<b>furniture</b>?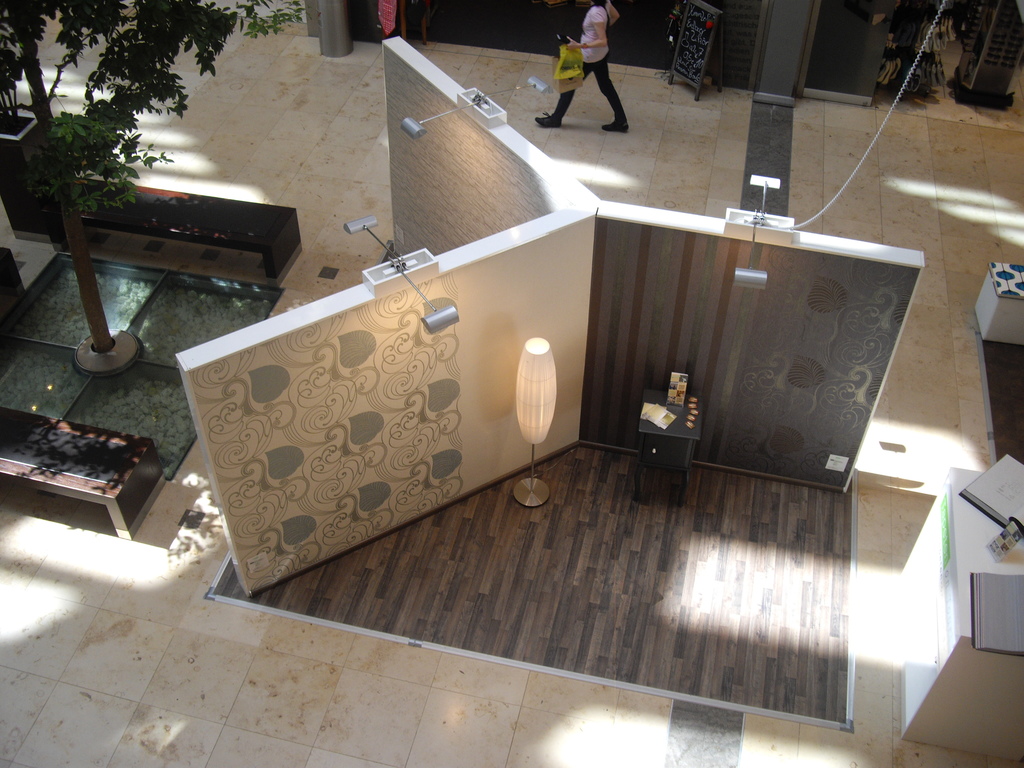
[left=636, top=393, right=701, bottom=501]
